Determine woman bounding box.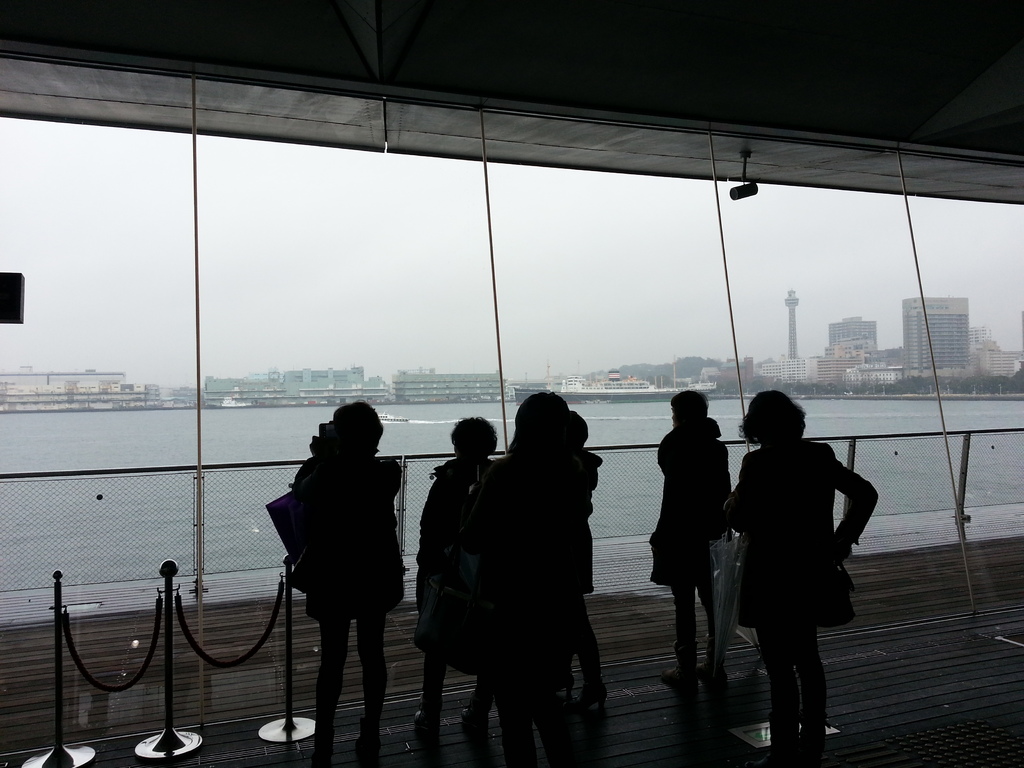
Determined: region(723, 376, 871, 748).
